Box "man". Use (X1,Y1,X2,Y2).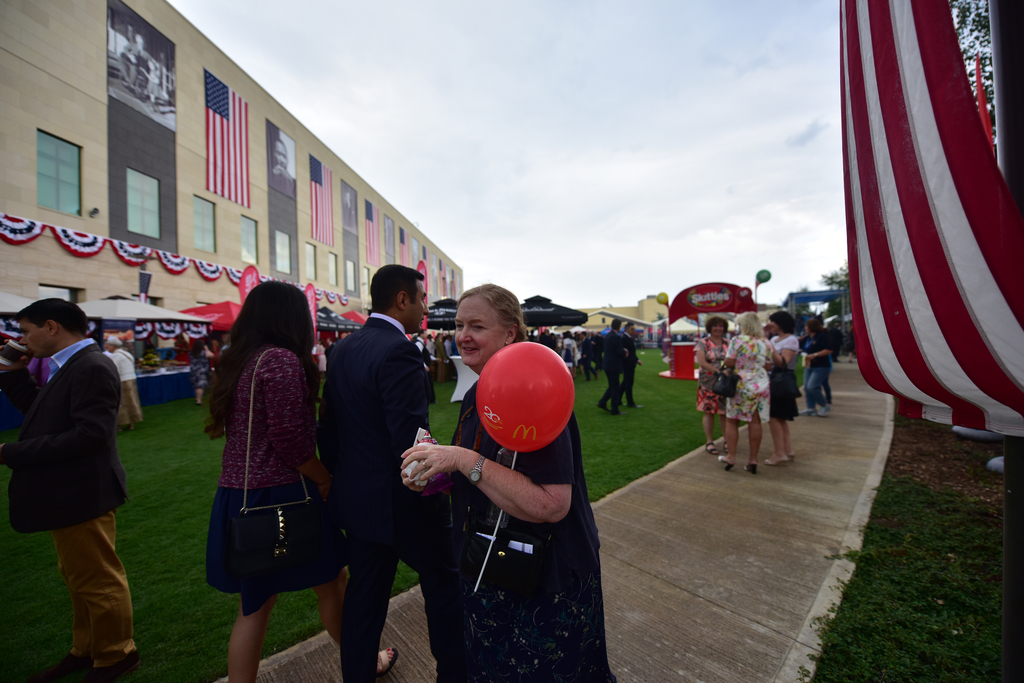
(538,329,552,347).
